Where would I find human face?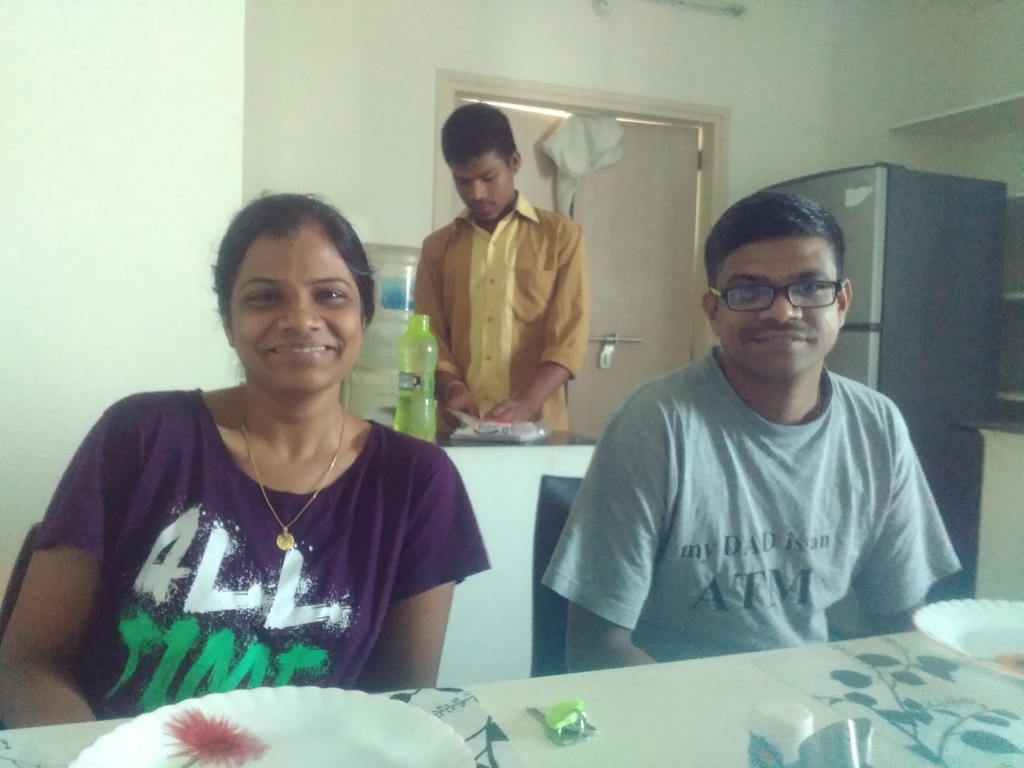
At bbox(712, 230, 840, 379).
